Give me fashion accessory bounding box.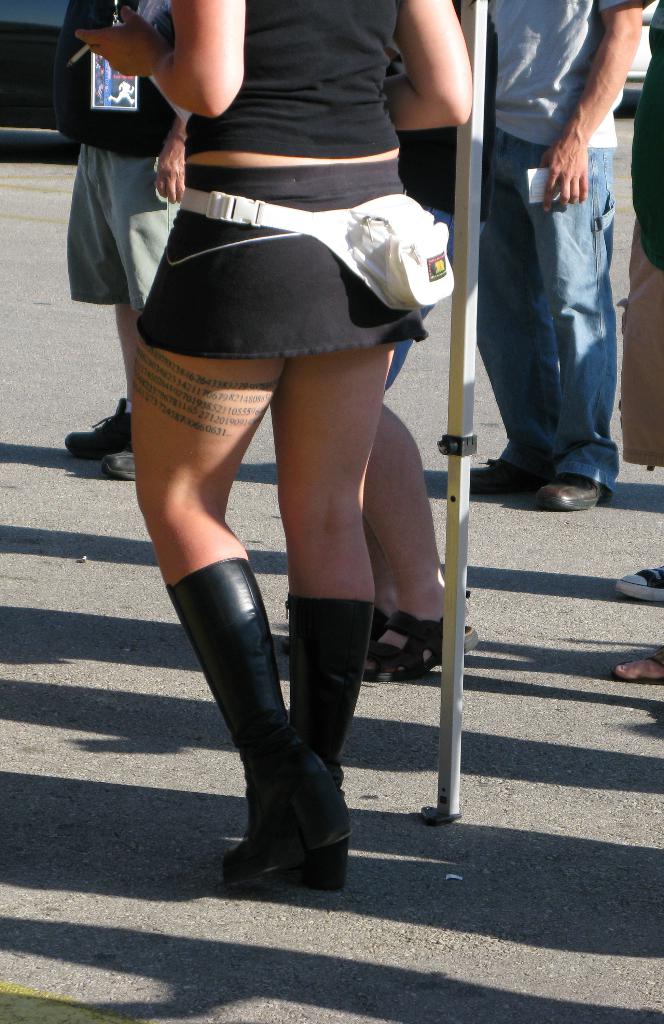
65, 398, 139, 460.
